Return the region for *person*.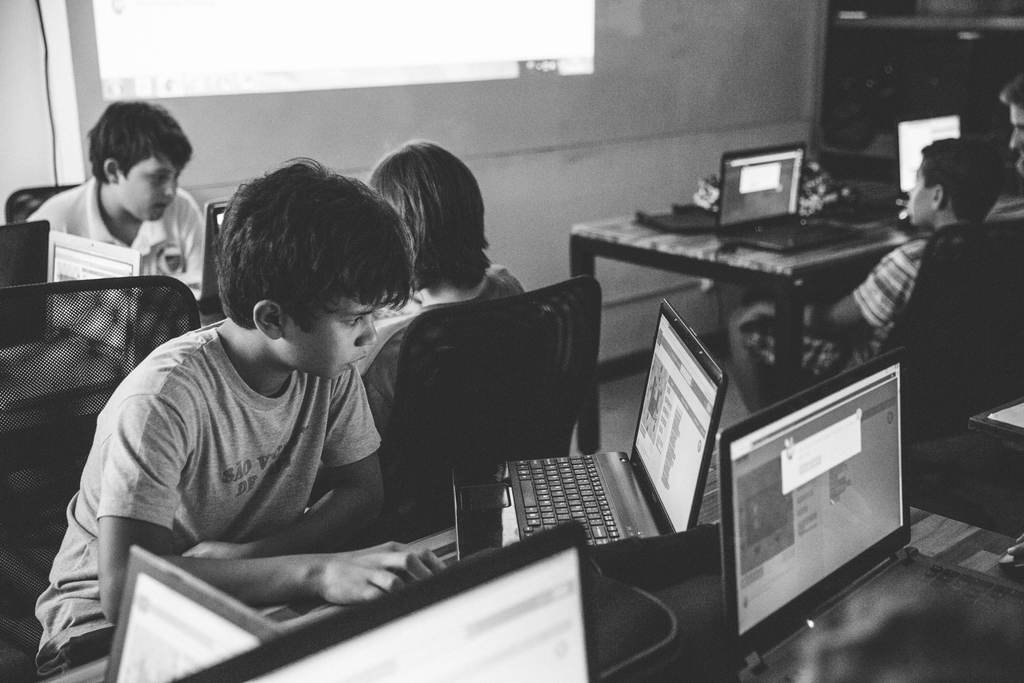
(19, 94, 218, 294).
